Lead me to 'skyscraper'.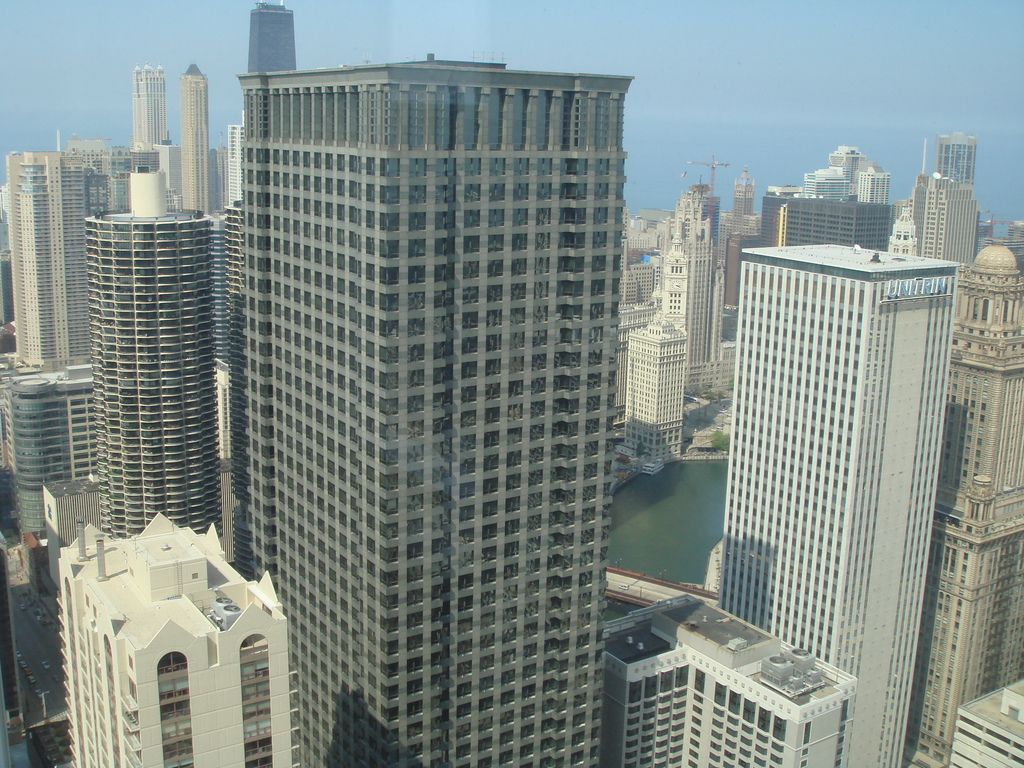
Lead to [4,132,92,371].
